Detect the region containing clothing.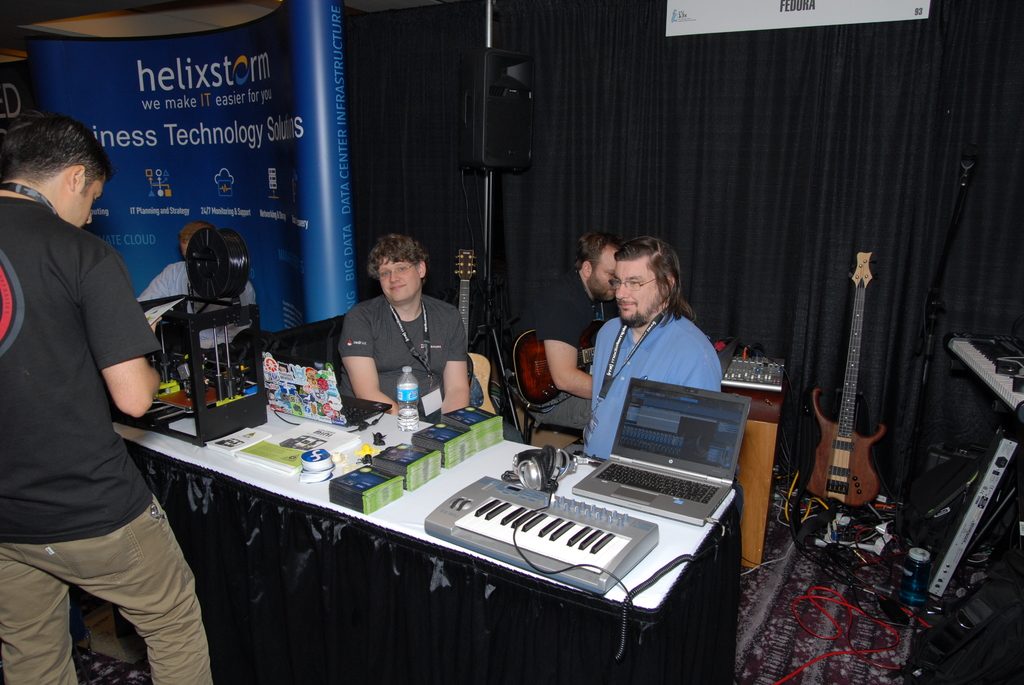
box=[0, 194, 221, 684].
